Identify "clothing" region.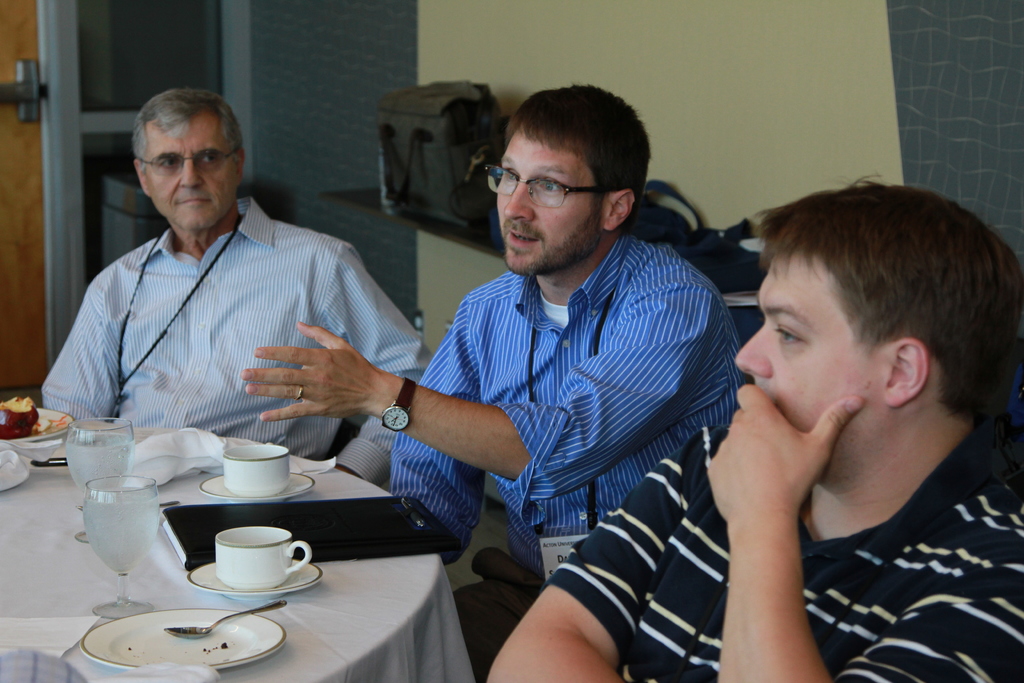
Region: select_region(394, 233, 745, 682).
